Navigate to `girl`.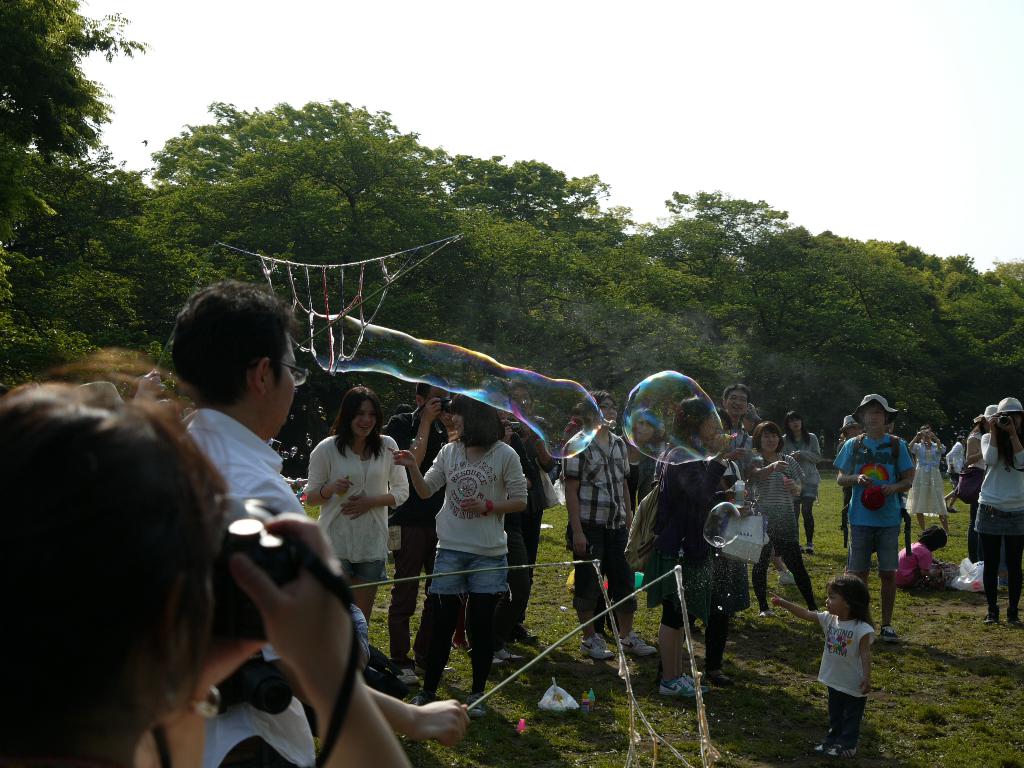
Navigation target: (x1=744, y1=422, x2=820, y2=618).
